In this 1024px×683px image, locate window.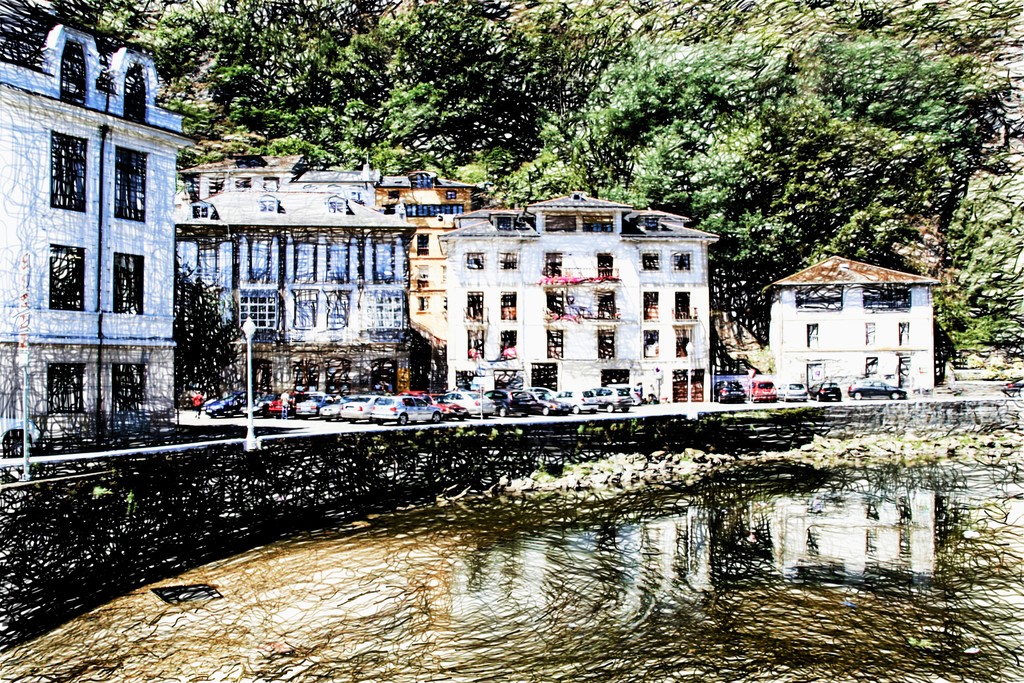
Bounding box: 361:294:406:328.
